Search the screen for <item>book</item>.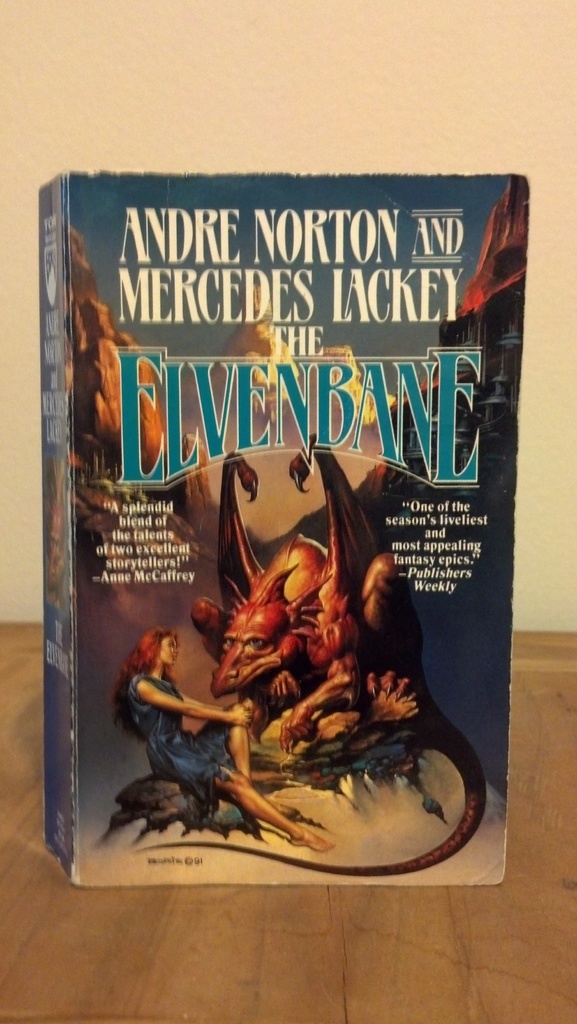
Found at 40,175,519,879.
